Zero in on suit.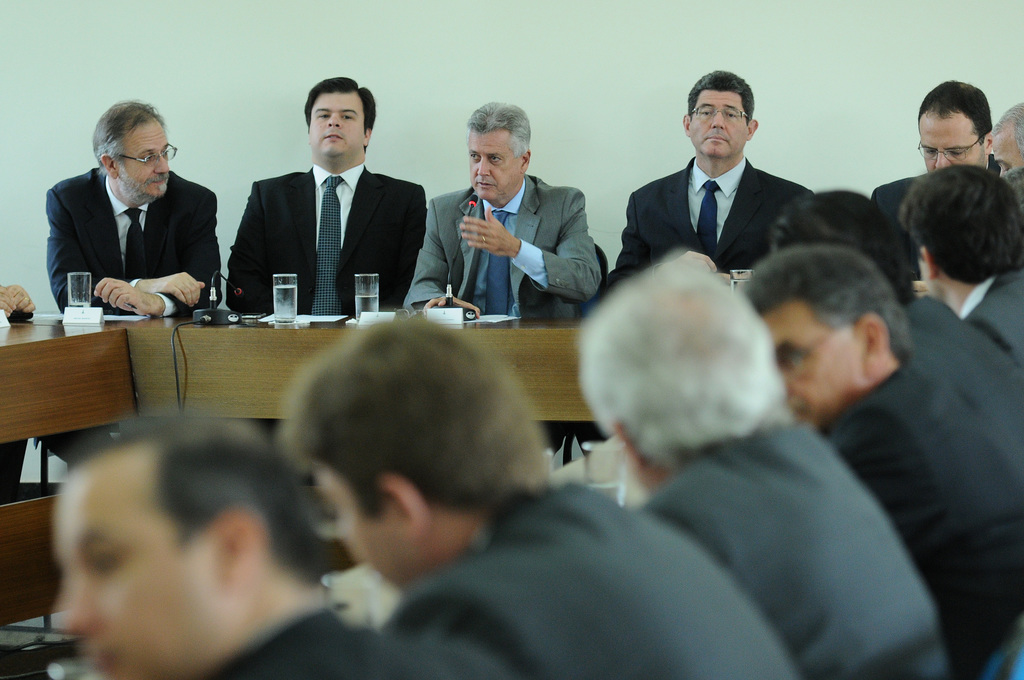
Zeroed in: [867, 165, 929, 267].
